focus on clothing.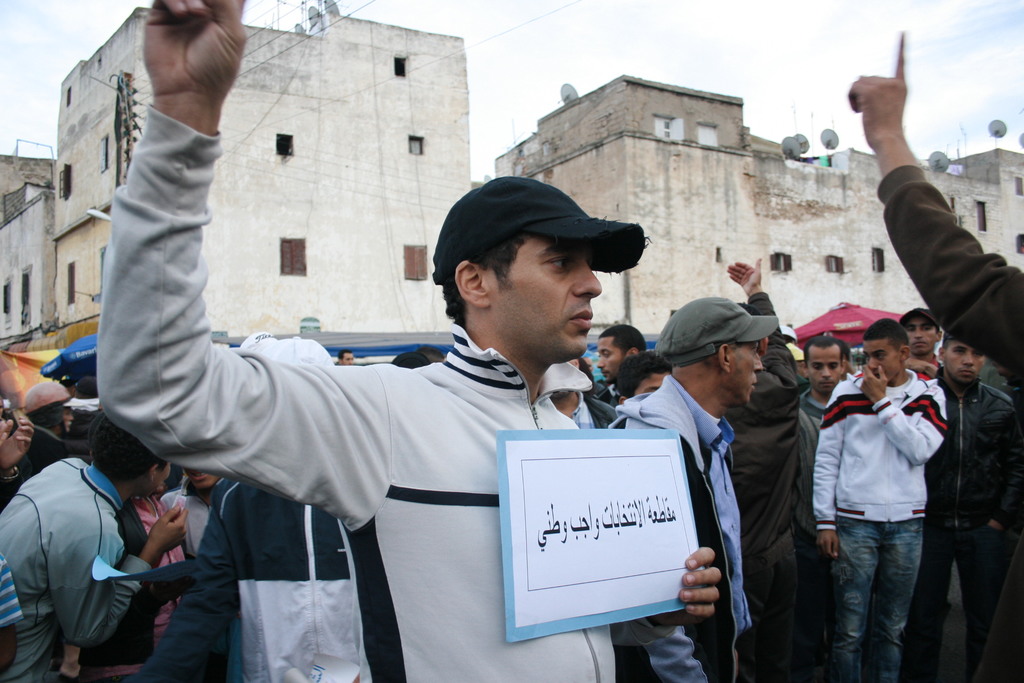
Focused at (159, 482, 232, 682).
